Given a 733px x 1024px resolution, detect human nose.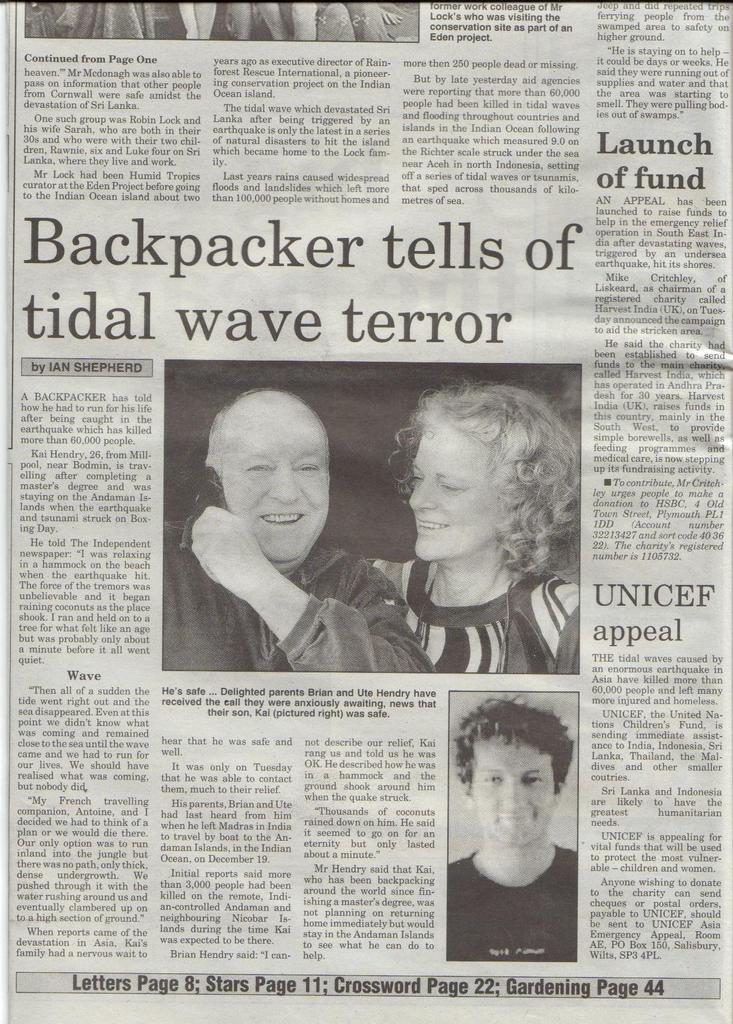
(left=401, top=481, right=437, bottom=509).
